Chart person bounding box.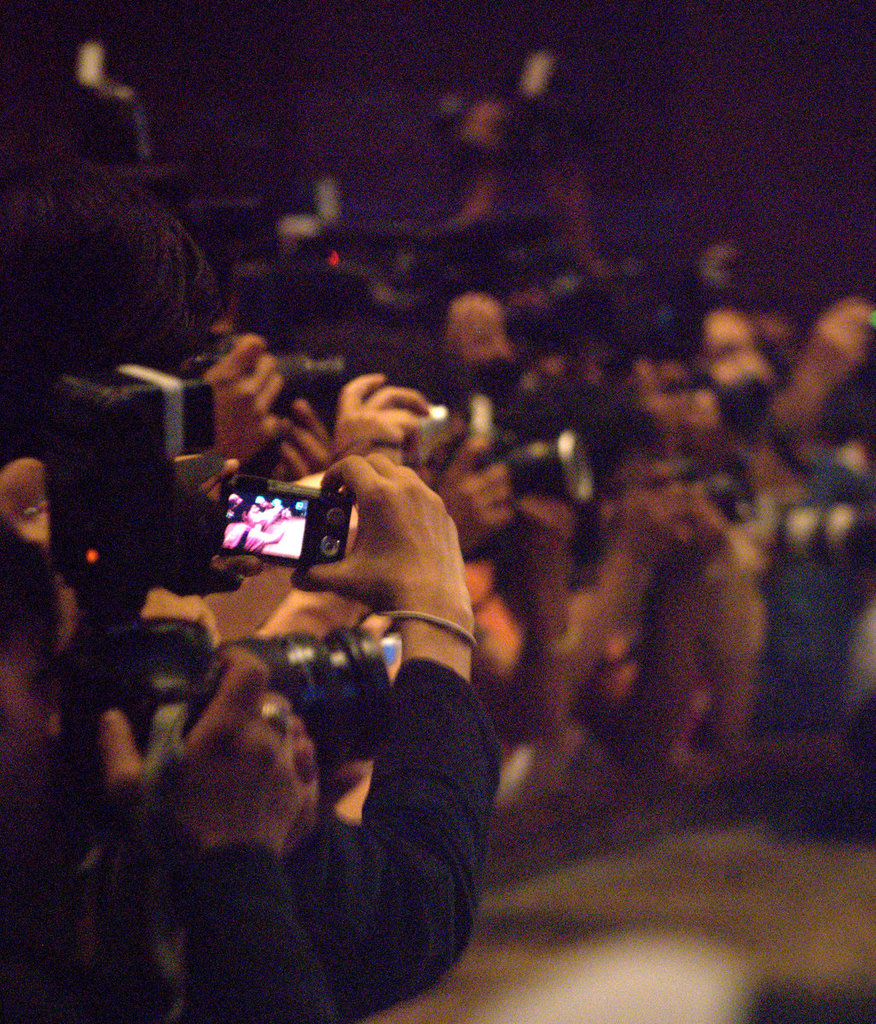
Charted: <region>535, 390, 743, 788</region>.
